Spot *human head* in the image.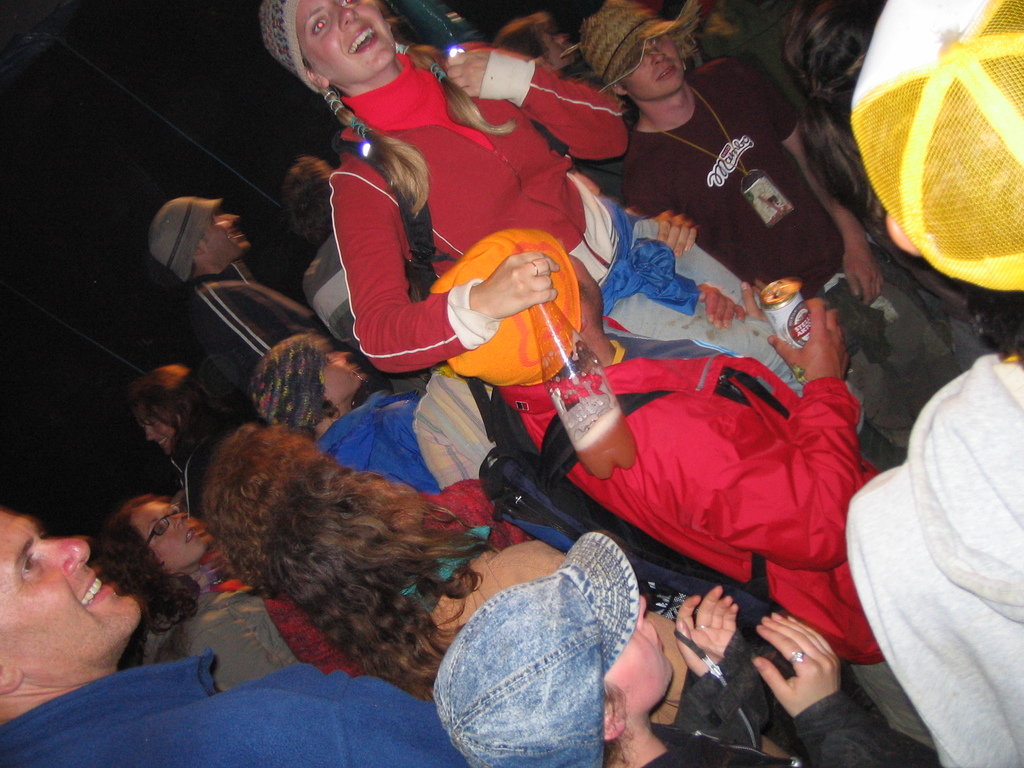
*human head* found at BBox(838, 0, 1023, 308).
